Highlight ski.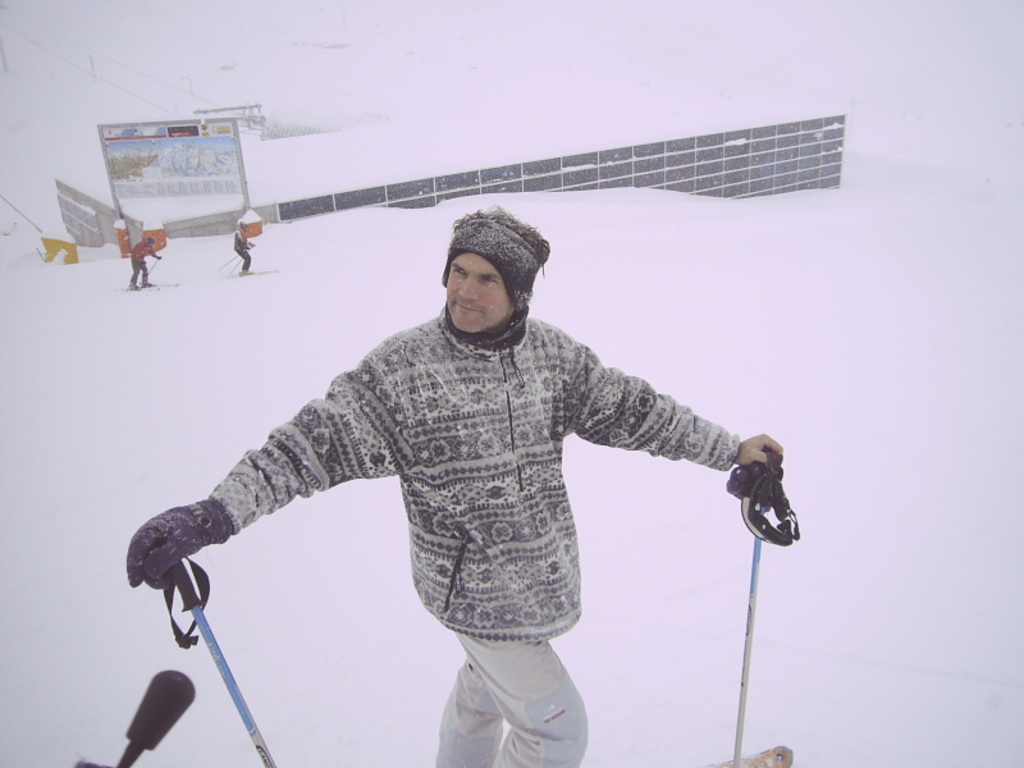
Highlighted region: (692, 732, 804, 767).
